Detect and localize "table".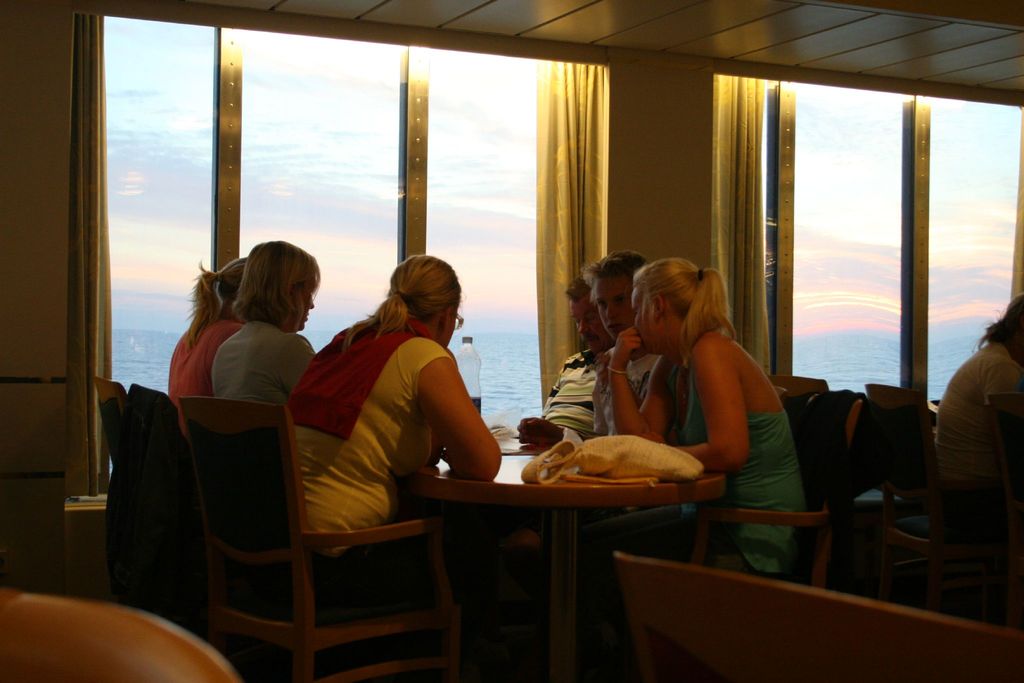
Localized at <bbox>395, 445, 728, 682</bbox>.
